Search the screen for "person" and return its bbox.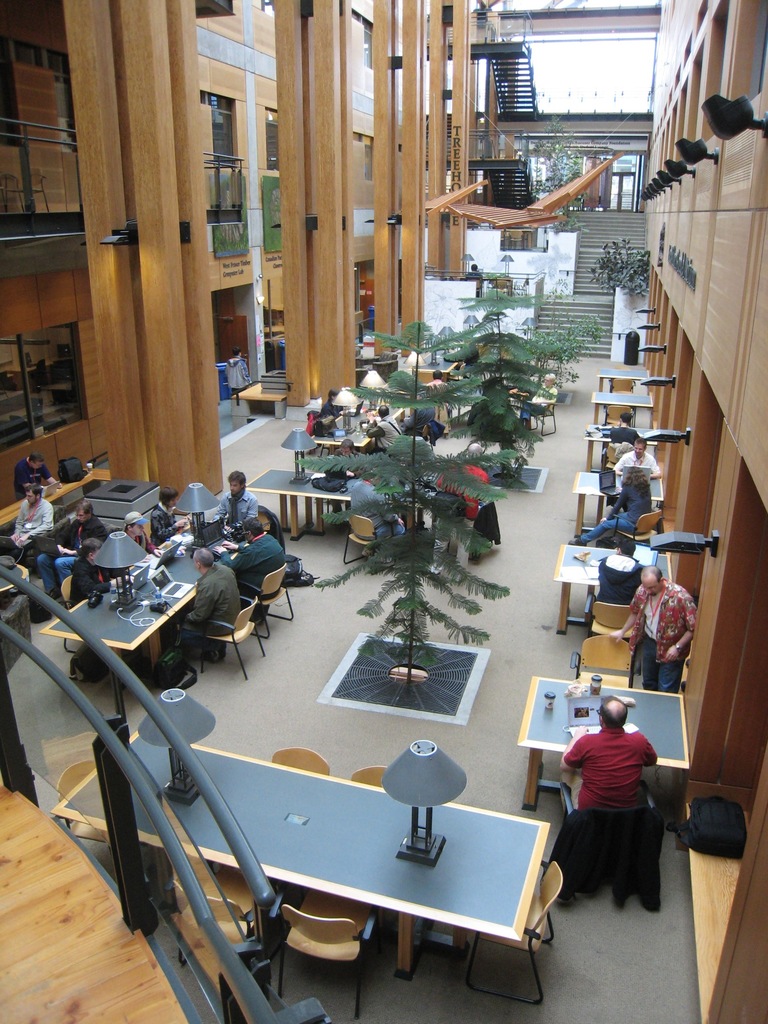
Found: box=[70, 538, 128, 605].
